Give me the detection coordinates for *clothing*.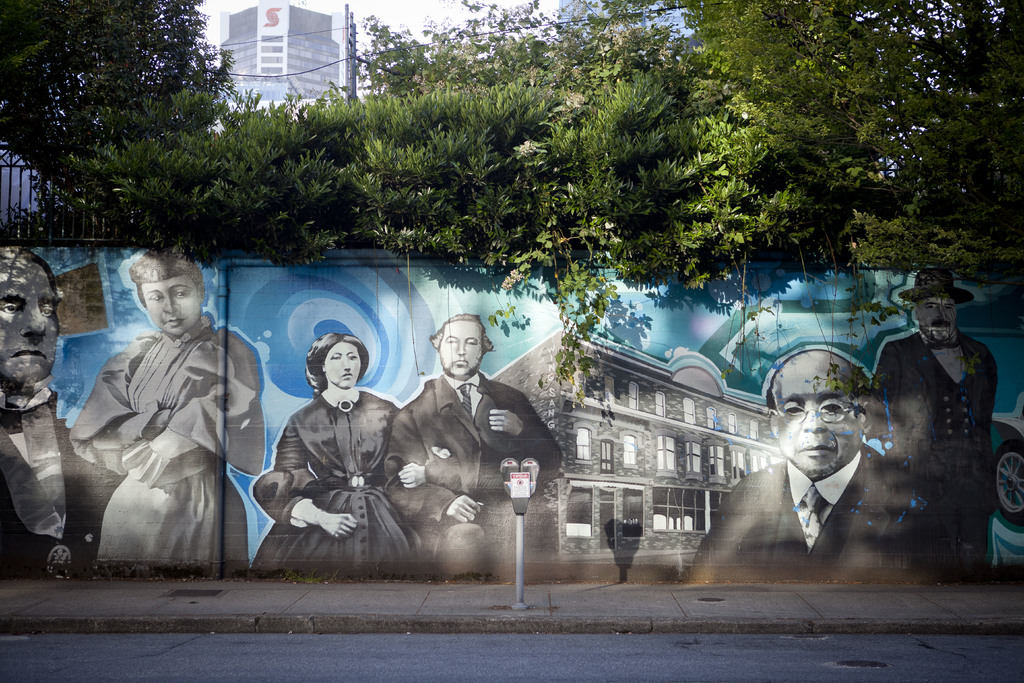
l=867, t=327, r=997, b=581.
